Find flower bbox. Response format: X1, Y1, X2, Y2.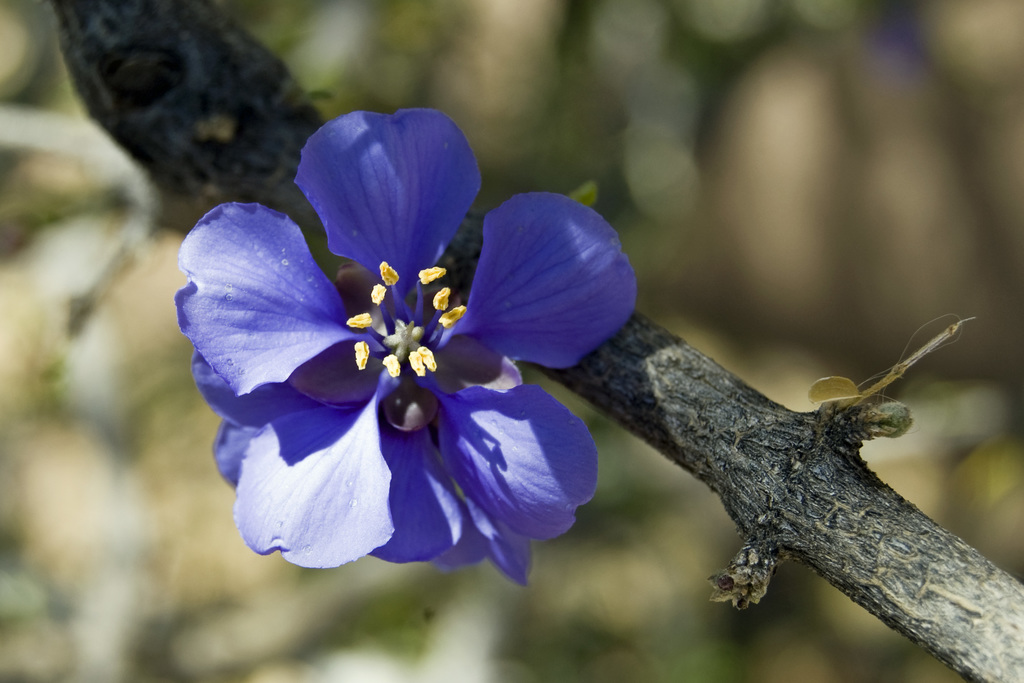
177, 114, 647, 606.
